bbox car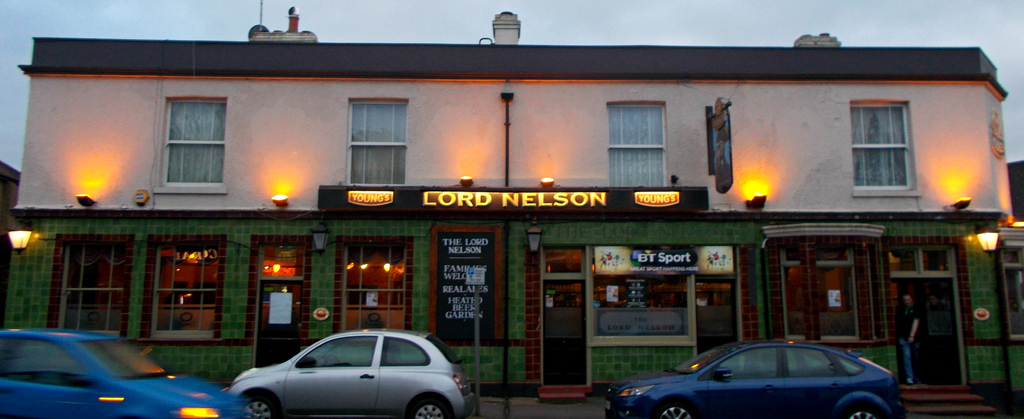
l=232, t=326, r=469, b=416
